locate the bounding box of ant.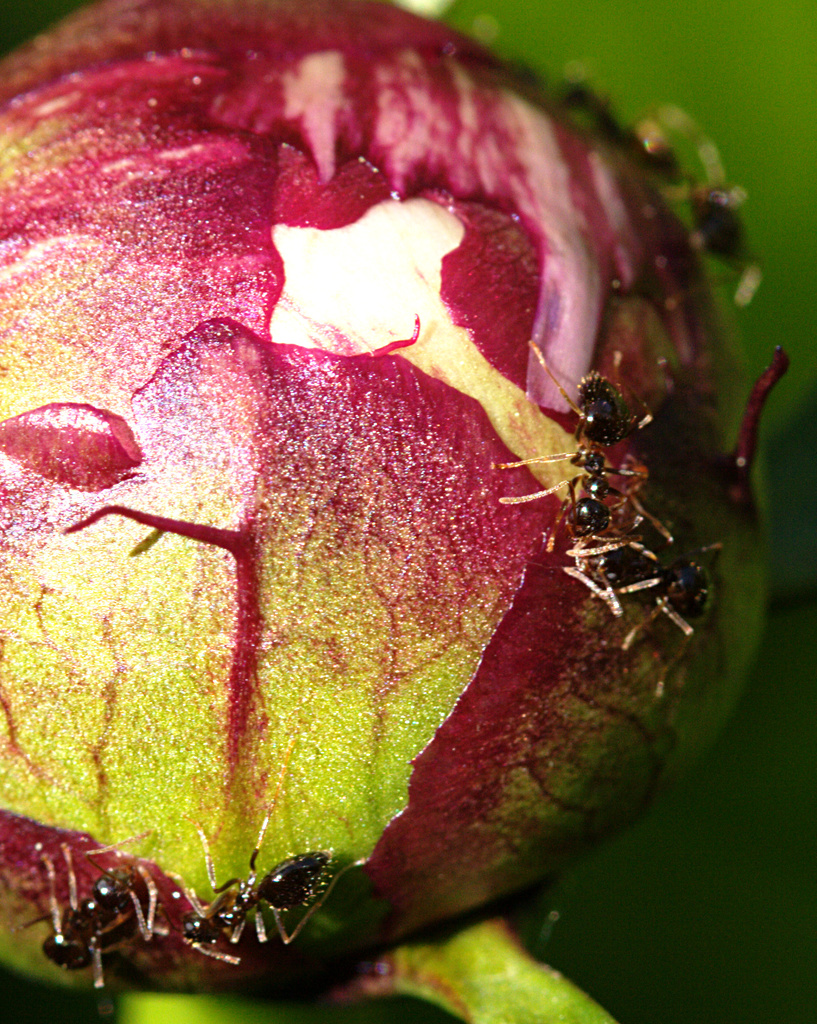
Bounding box: select_region(180, 805, 390, 975).
